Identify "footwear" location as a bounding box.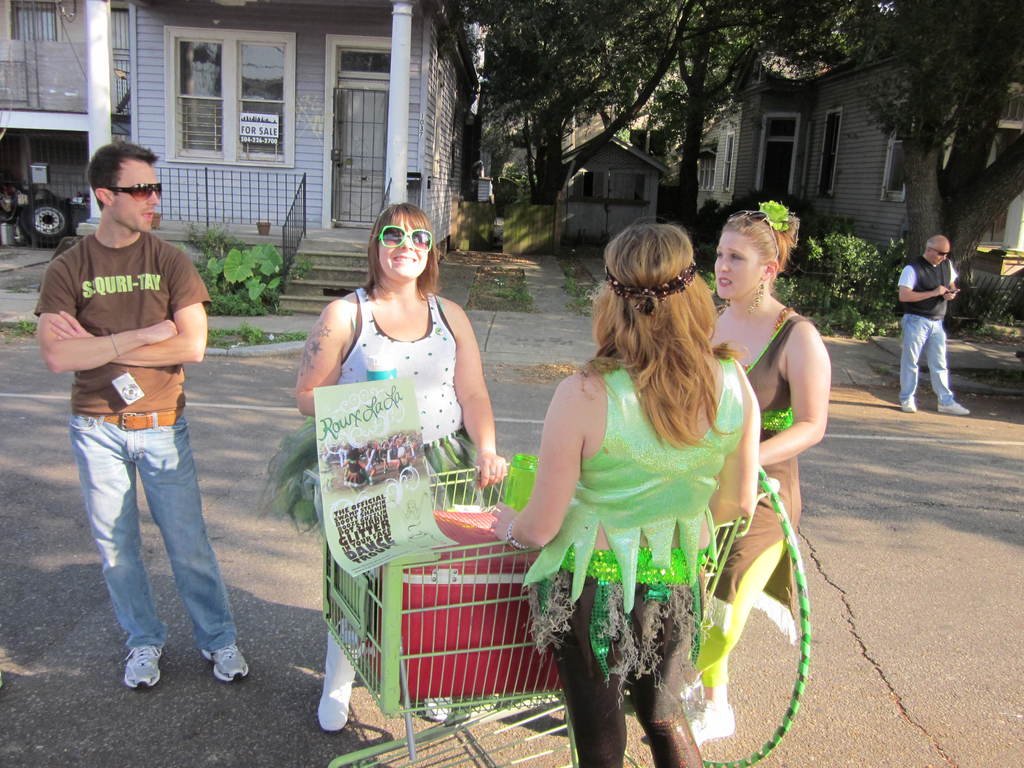
locate(424, 694, 451, 717).
